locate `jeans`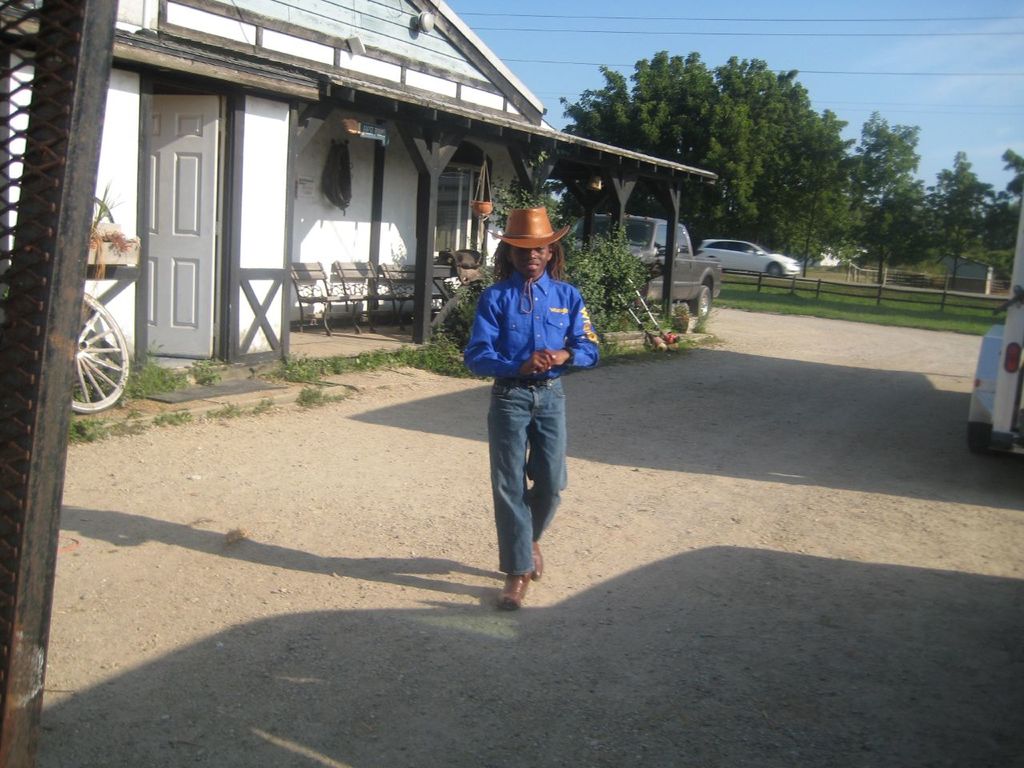
<bbox>486, 383, 569, 575</bbox>
